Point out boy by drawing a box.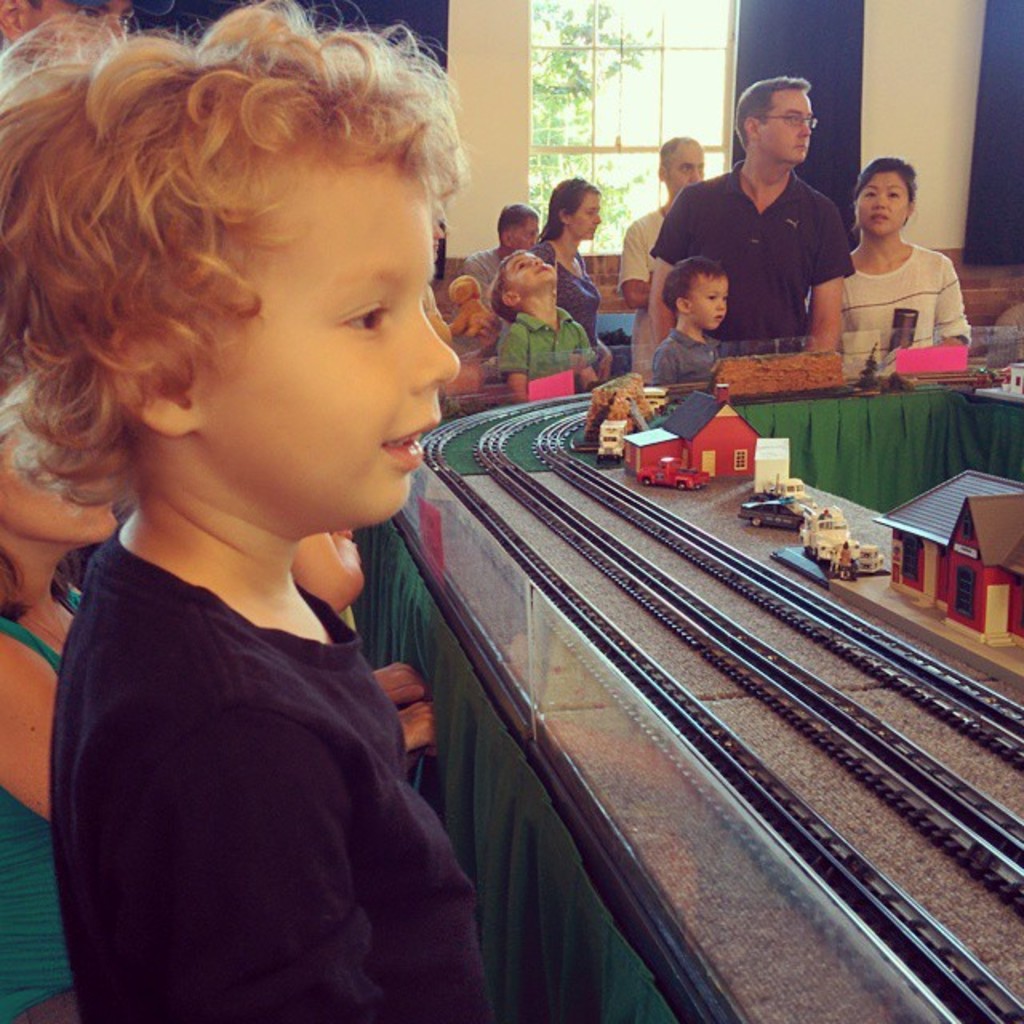
[16,10,510,1023].
